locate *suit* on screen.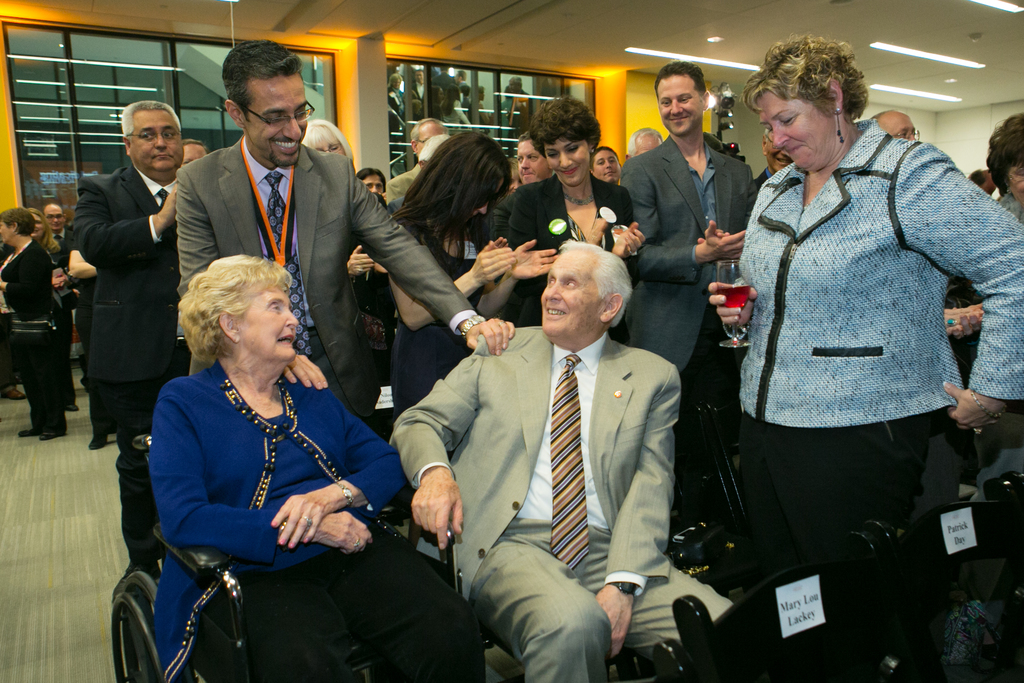
On screen at select_region(487, 177, 634, 331).
